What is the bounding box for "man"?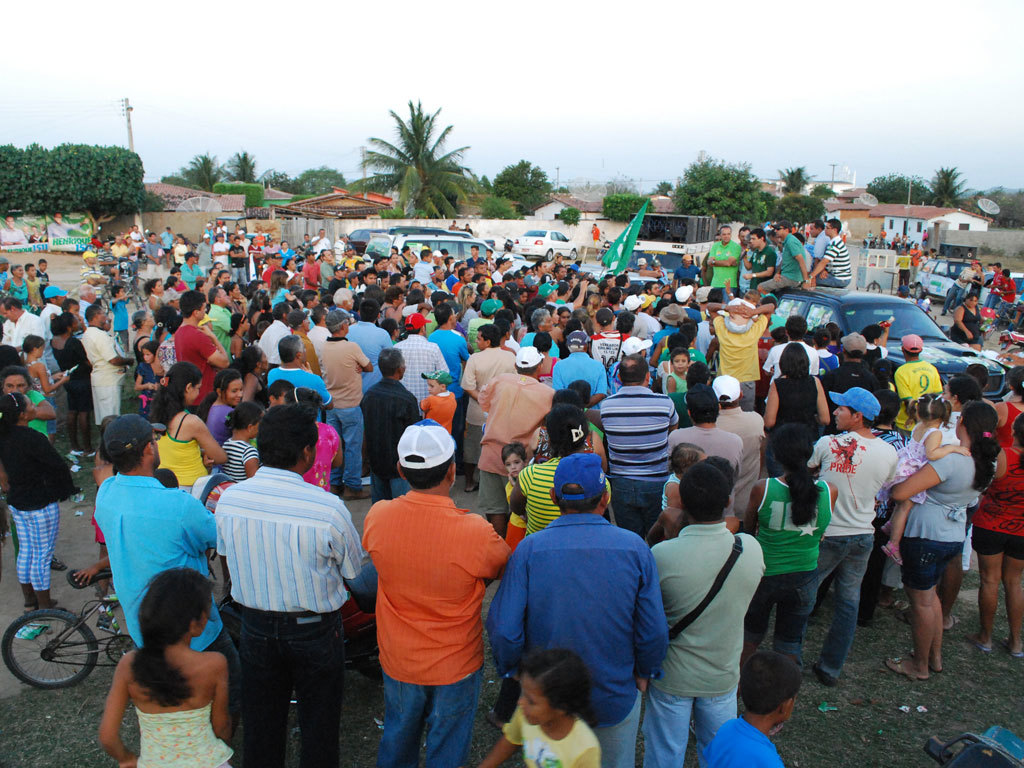
182, 246, 214, 287.
